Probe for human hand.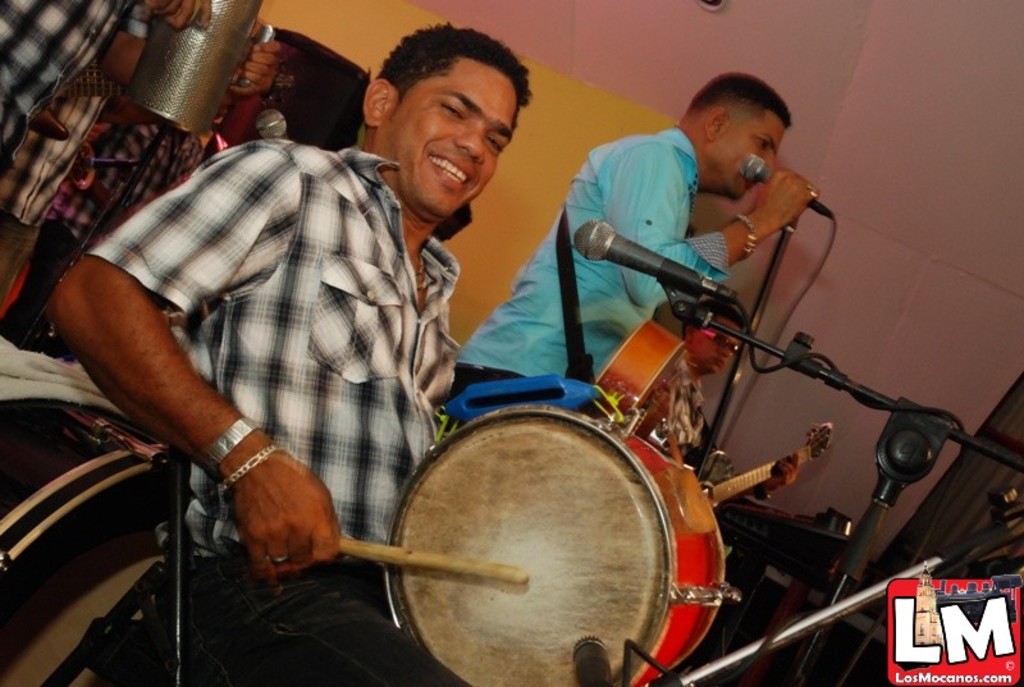
Probe result: [left=772, top=449, right=804, bottom=494].
